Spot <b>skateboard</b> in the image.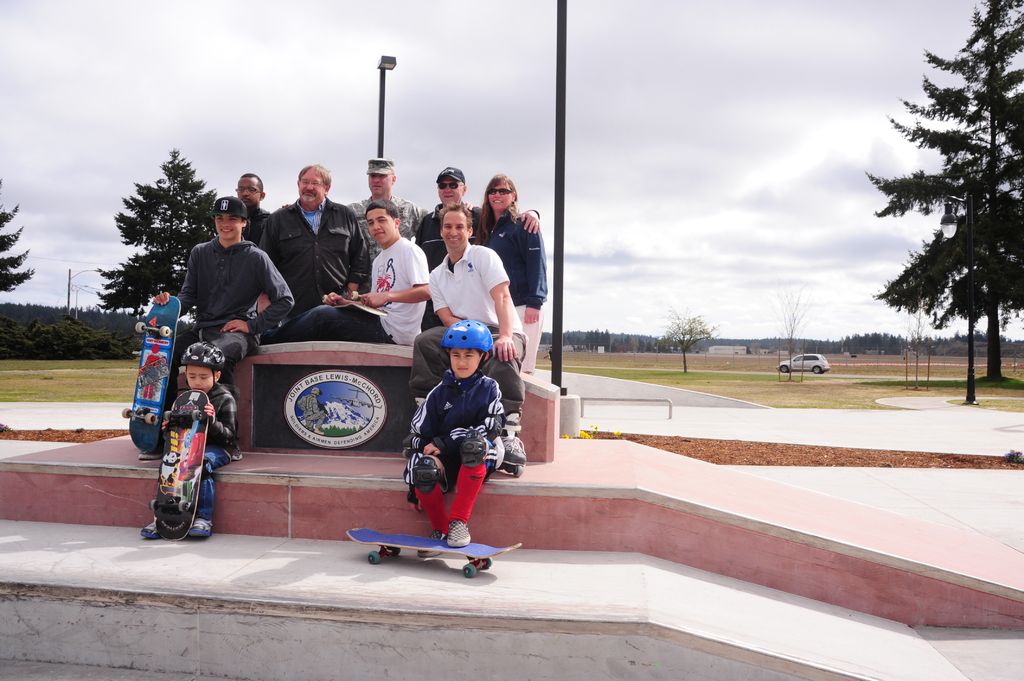
<b>skateboard</b> found at locate(145, 387, 214, 540).
